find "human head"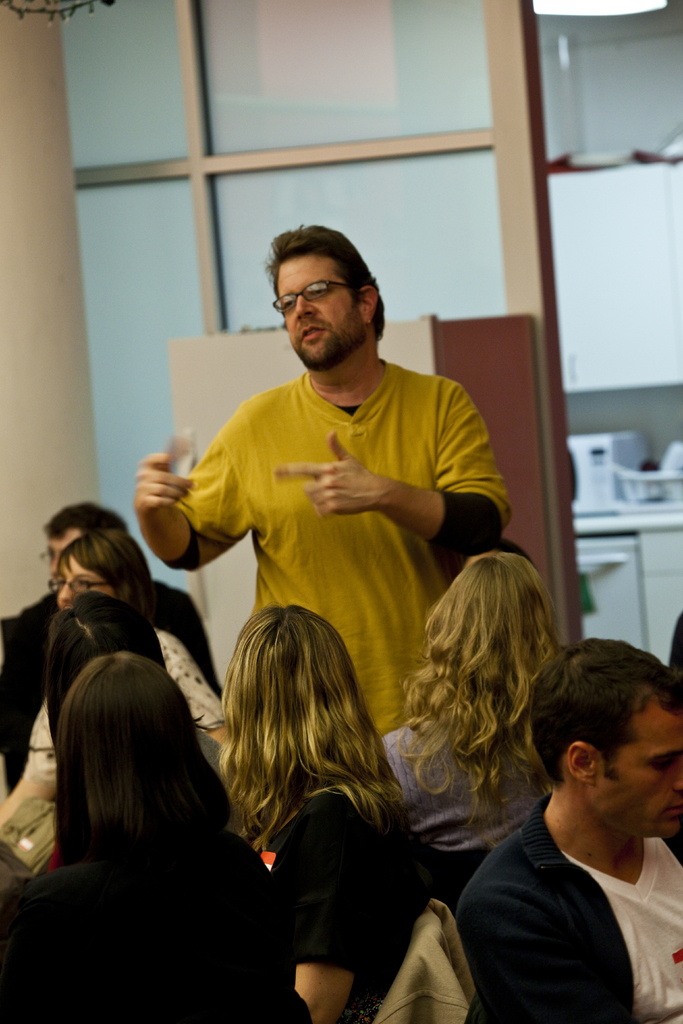
rect(40, 643, 204, 831)
